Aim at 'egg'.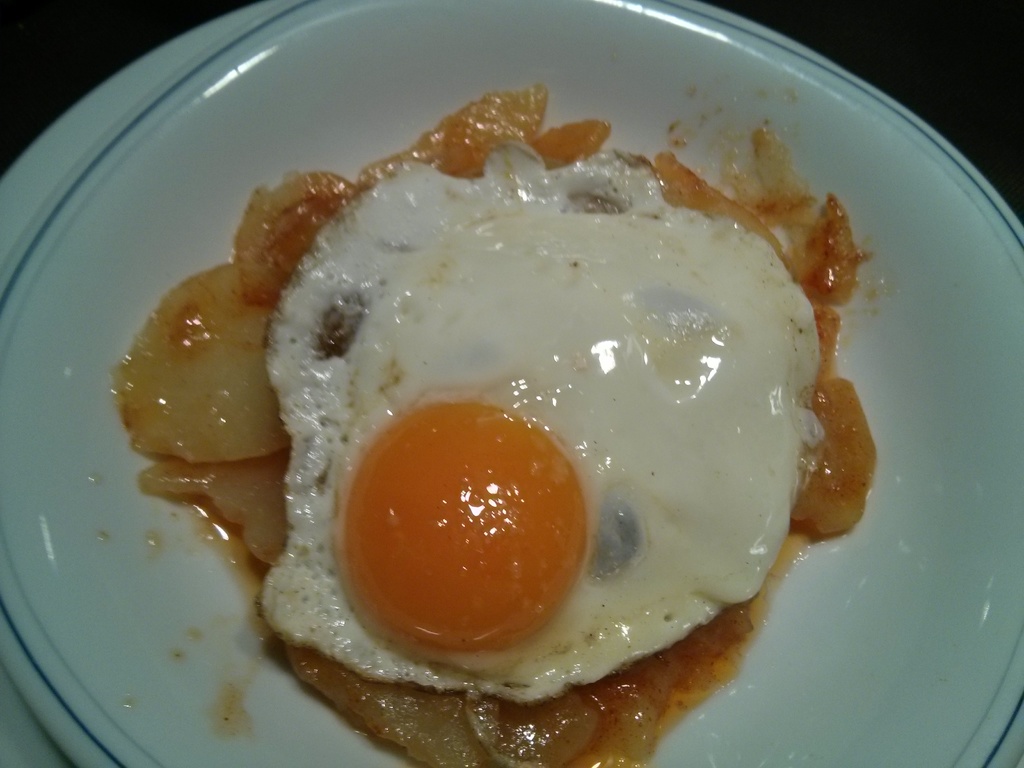
Aimed at [x1=257, y1=137, x2=823, y2=703].
